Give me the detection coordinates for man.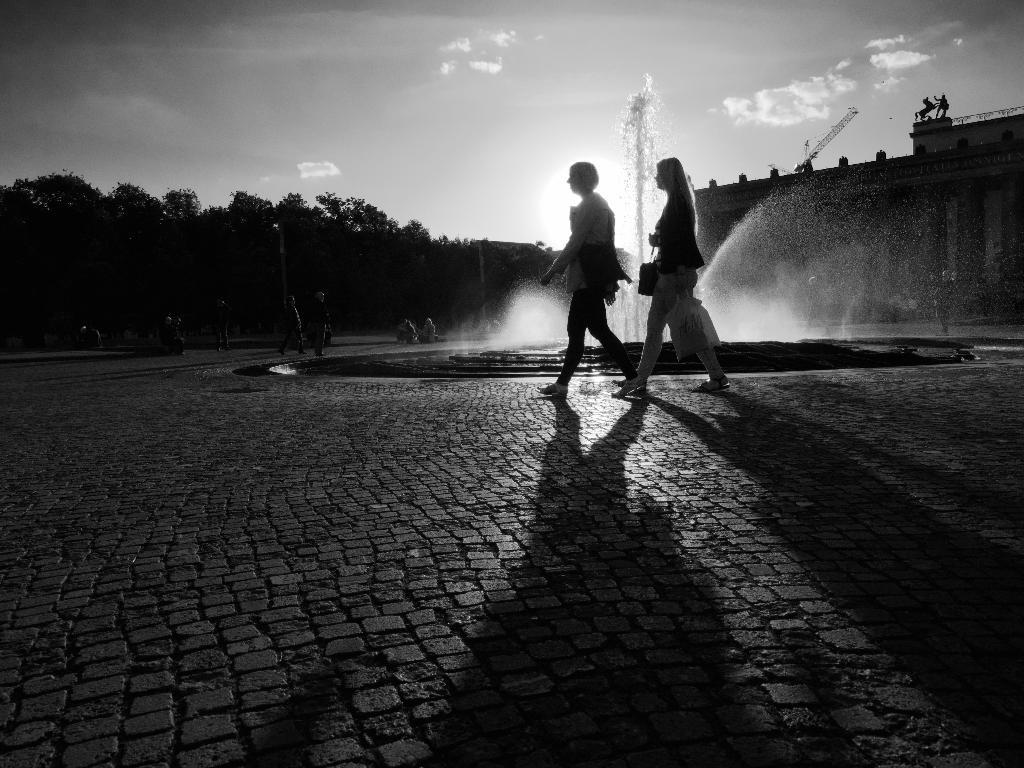
(919, 276, 951, 336).
